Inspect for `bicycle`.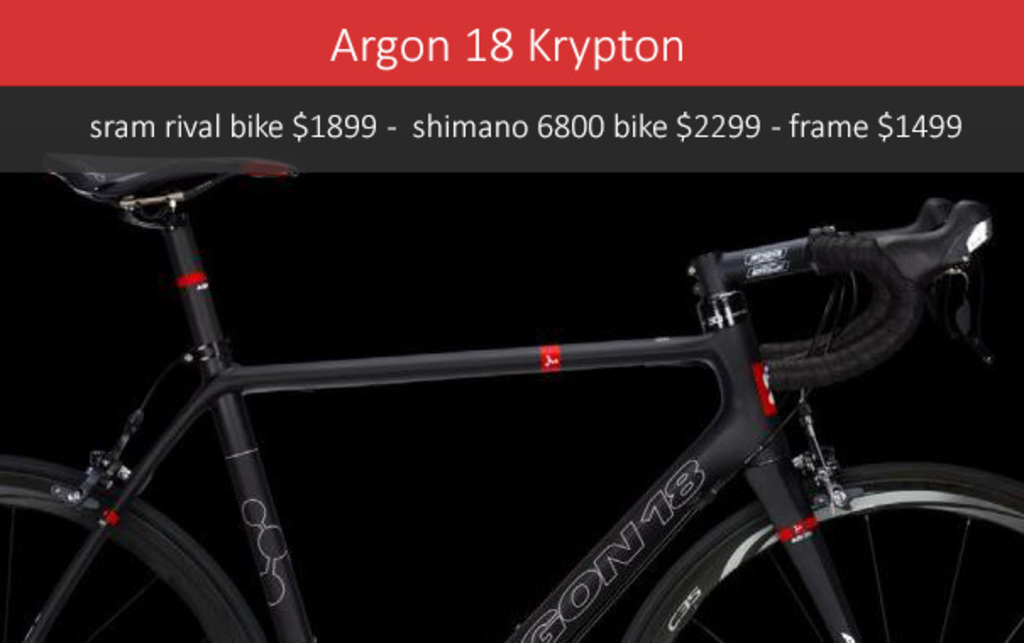
Inspection: rect(32, 85, 1023, 624).
